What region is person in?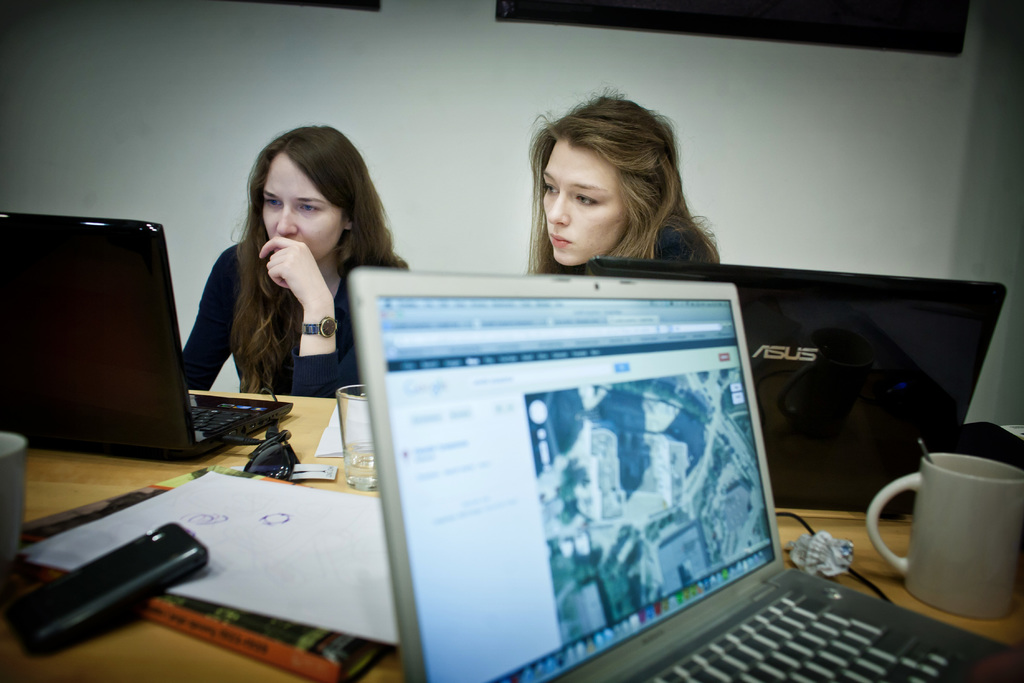
<region>173, 130, 418, 409</region>.
